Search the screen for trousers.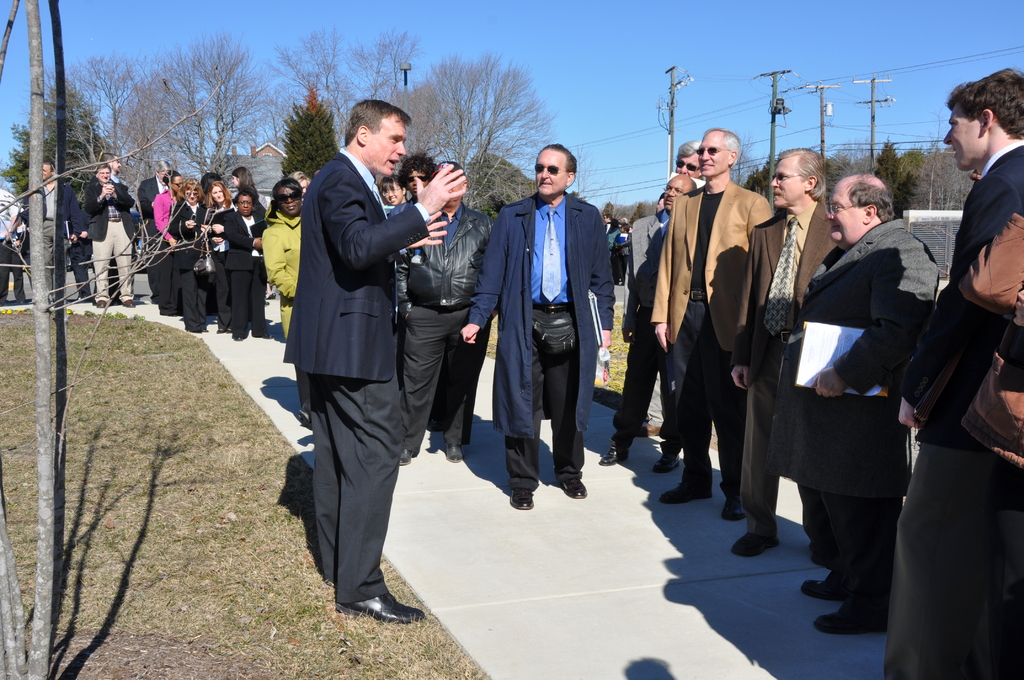
Found at left=609, top=250, right=618, bottom=282.
